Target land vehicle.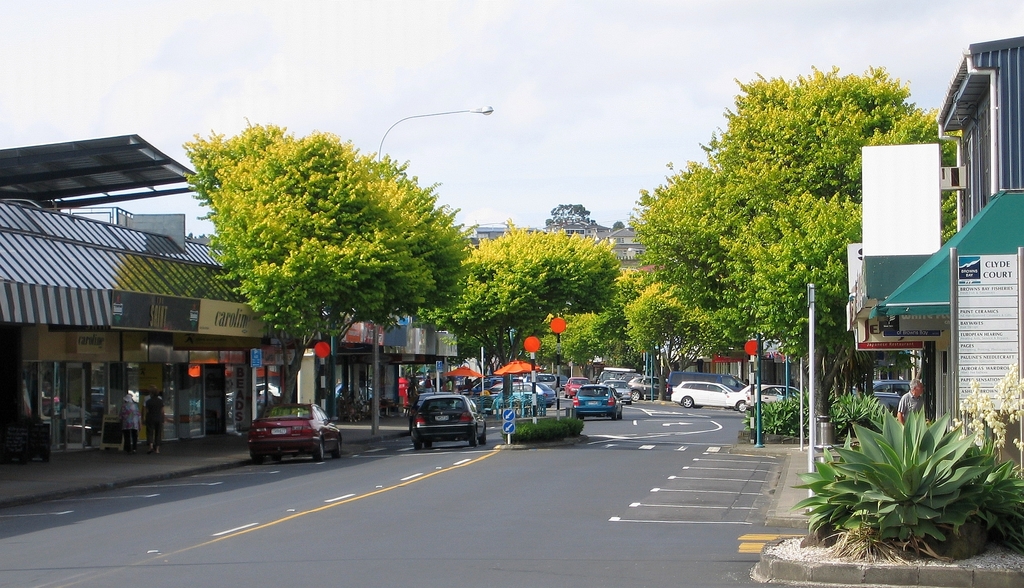
Target region: [left=567, top=375, right=587, bottom=397].
